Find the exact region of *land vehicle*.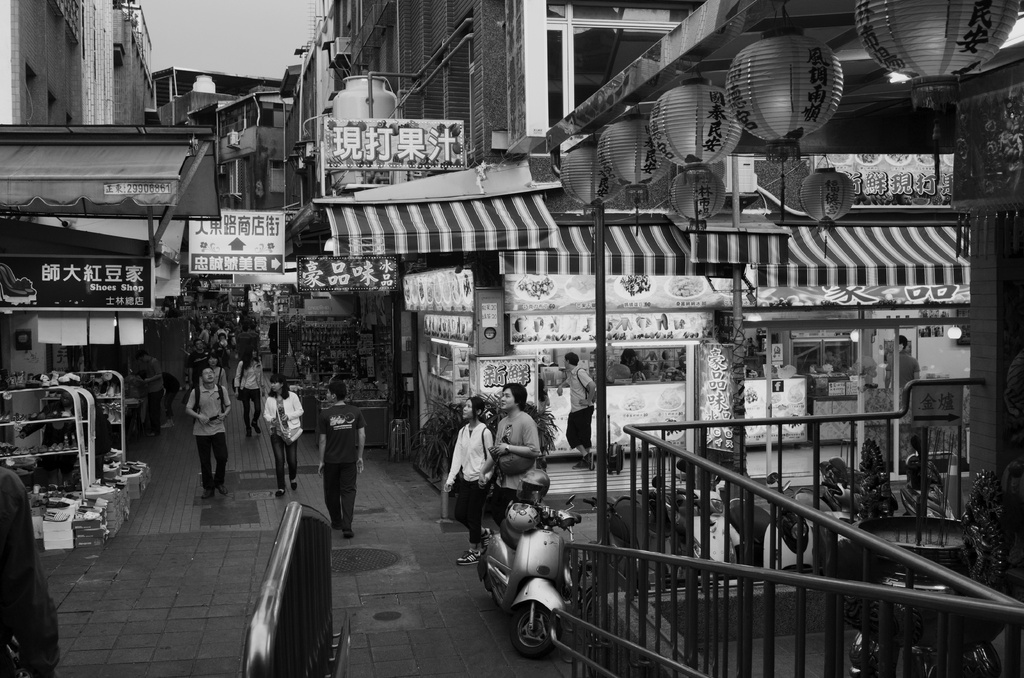
Exact region: box(589, 486, 664, 587).
